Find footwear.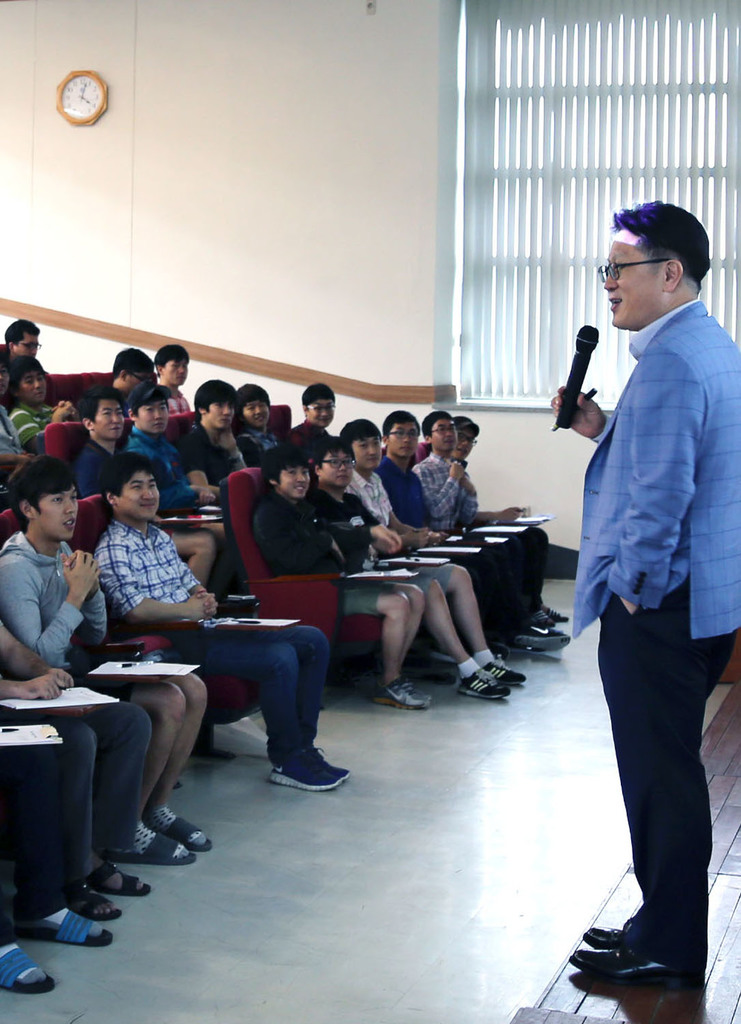
x1=25 y1=914 x2=113 y2=946.
